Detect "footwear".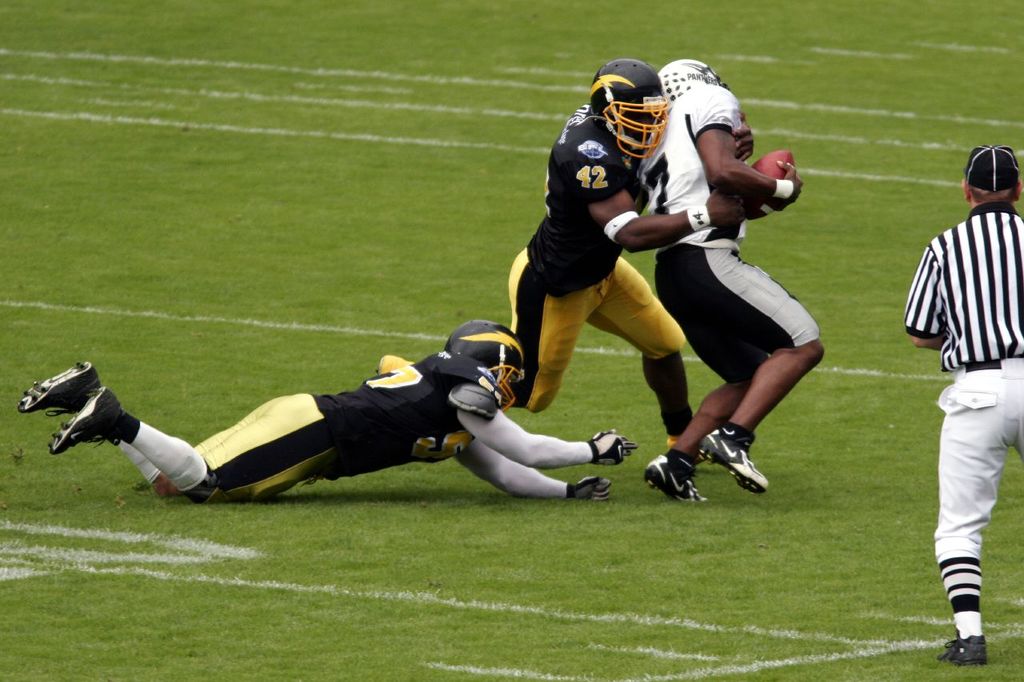
Detected at left=50, top=388, right=123, bottom=457.
